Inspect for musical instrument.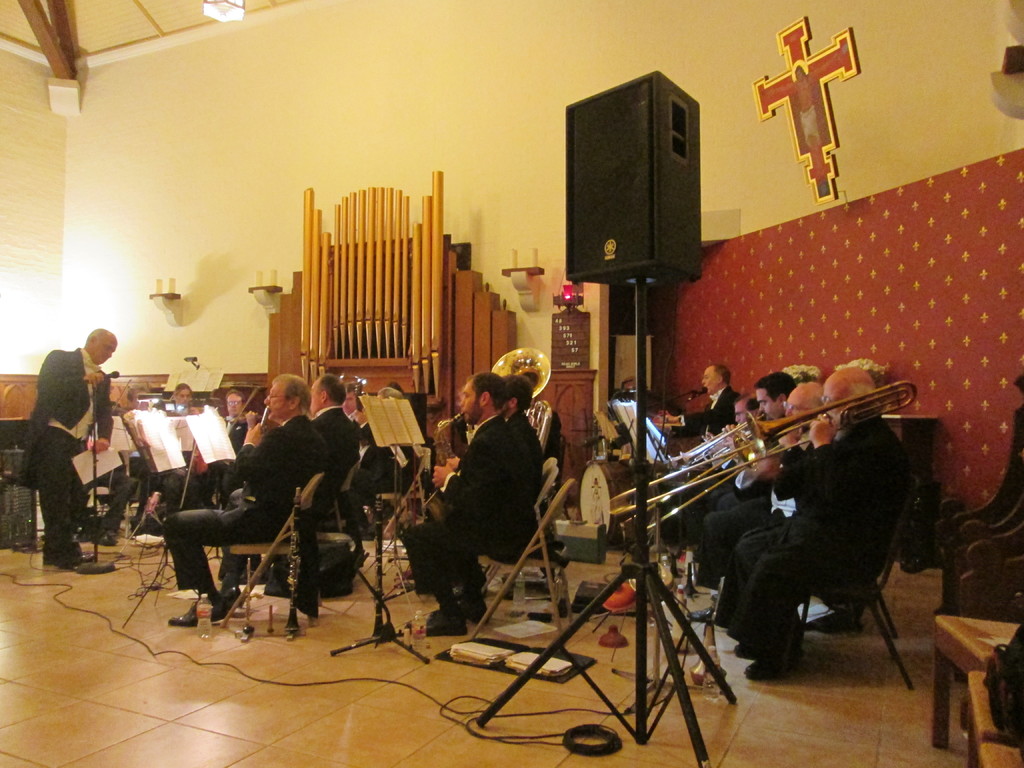
Inspection: locate(480, 341, 559, 463).
